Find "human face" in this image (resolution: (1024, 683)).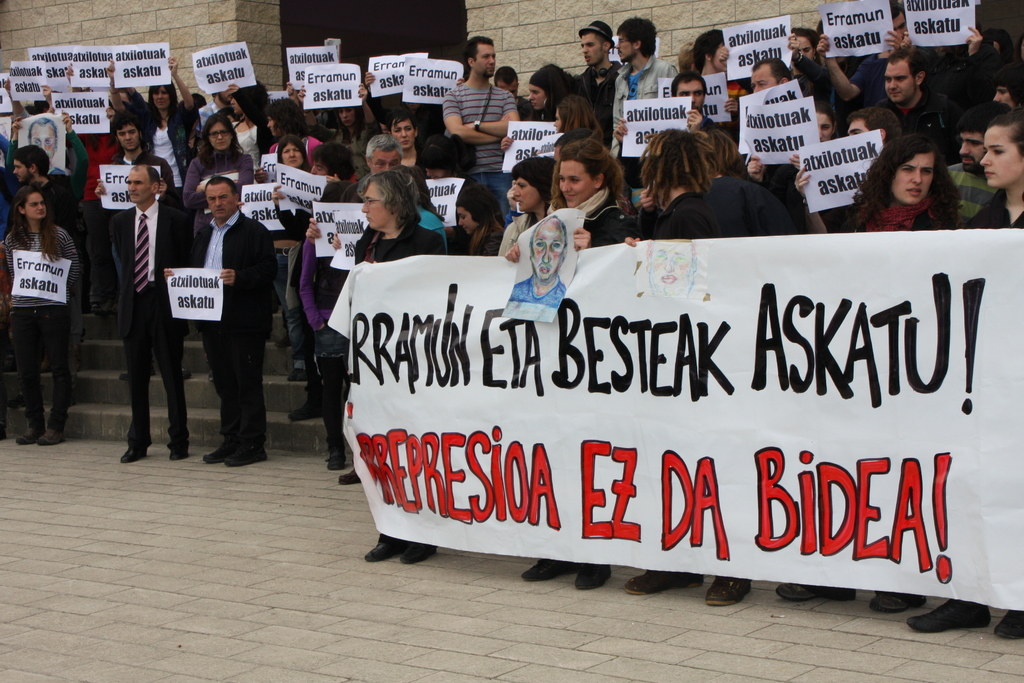
l=341, t=110, r=354, b=127.
